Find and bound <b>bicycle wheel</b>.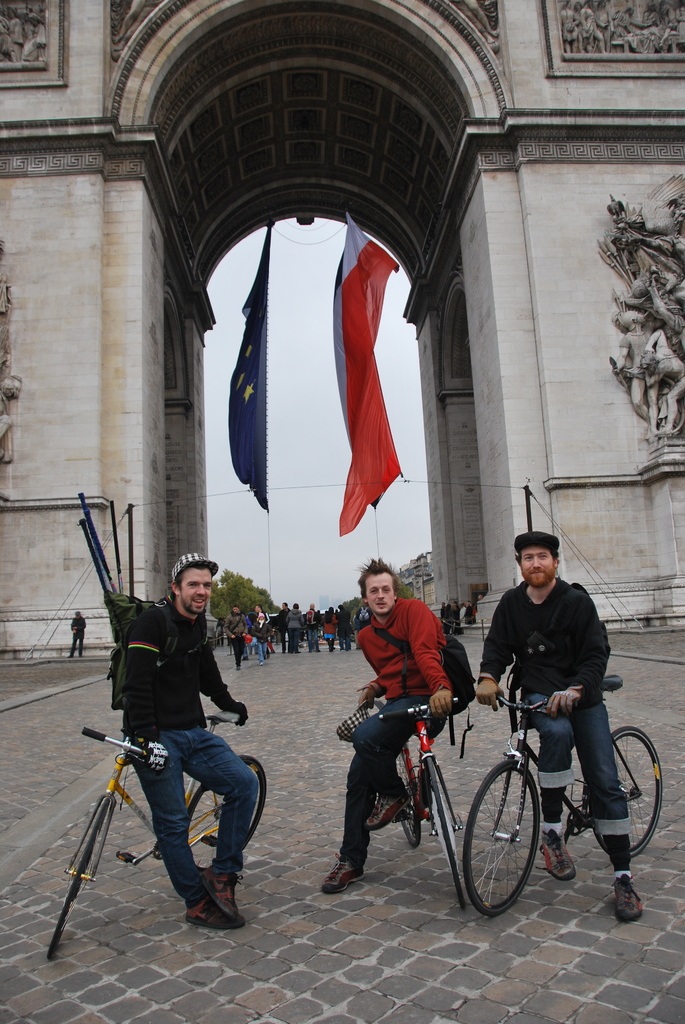
Bound: rect(43, 786, 113, 964).
